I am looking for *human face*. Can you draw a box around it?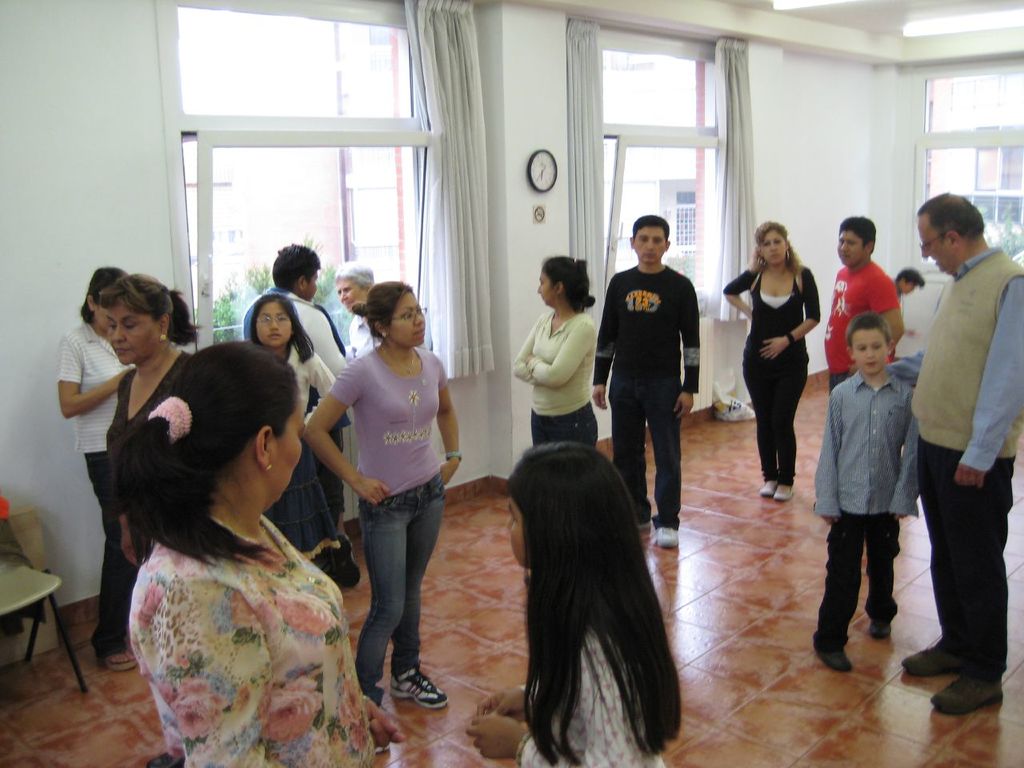
Sure, the bounding box is <region>506, 499, 527, 570</region>.
